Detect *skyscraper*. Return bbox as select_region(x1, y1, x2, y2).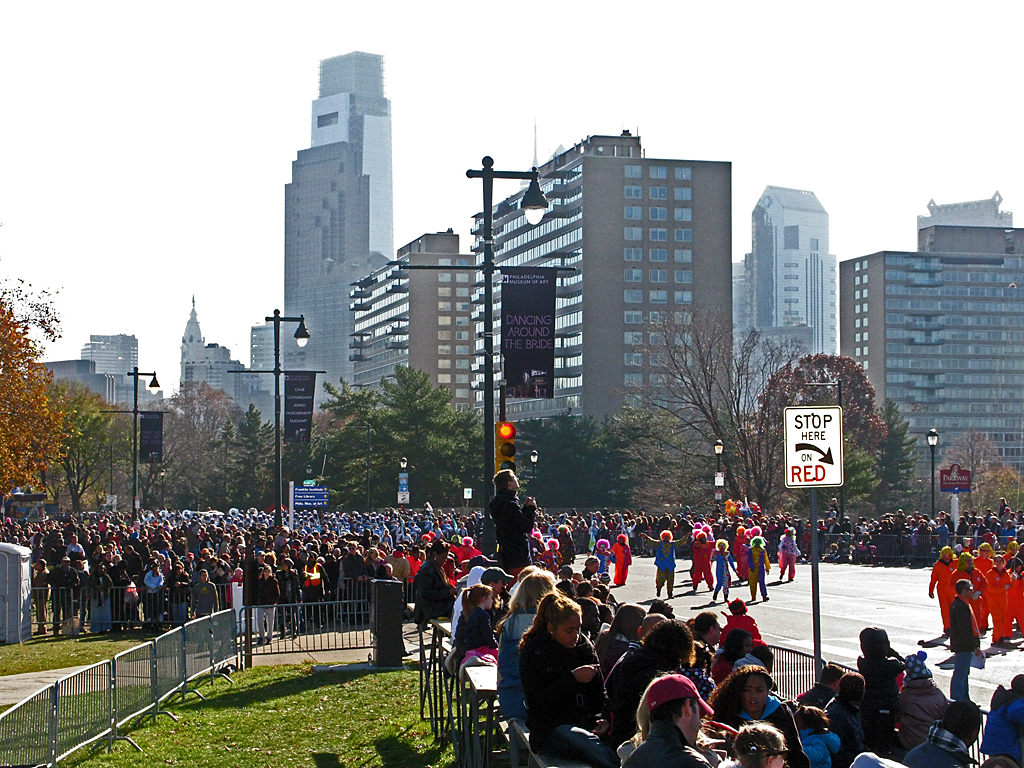
select_region(344, 218, 475, 427).
